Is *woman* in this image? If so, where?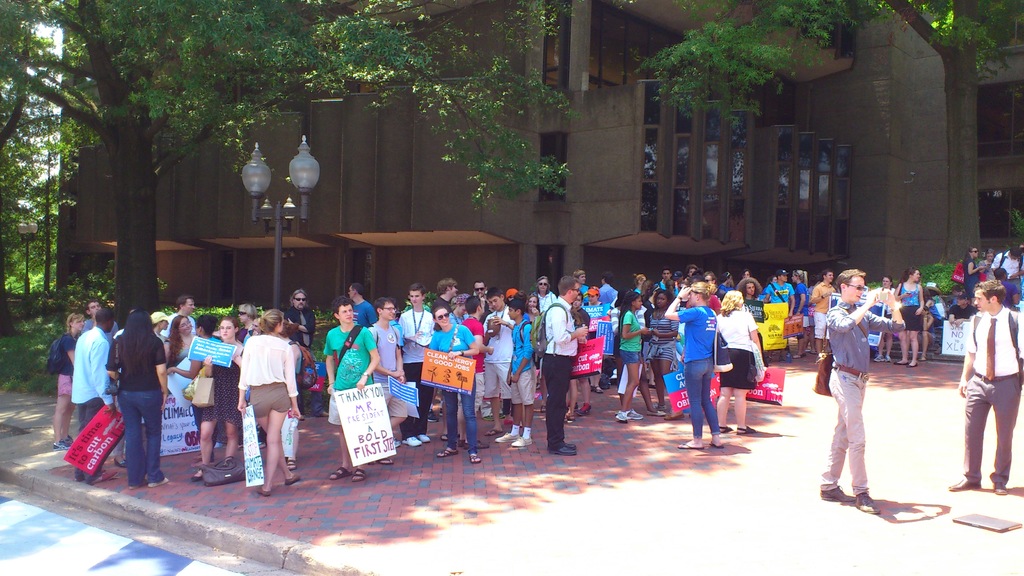
Yes, at <box>100,310,173,487</box>.
